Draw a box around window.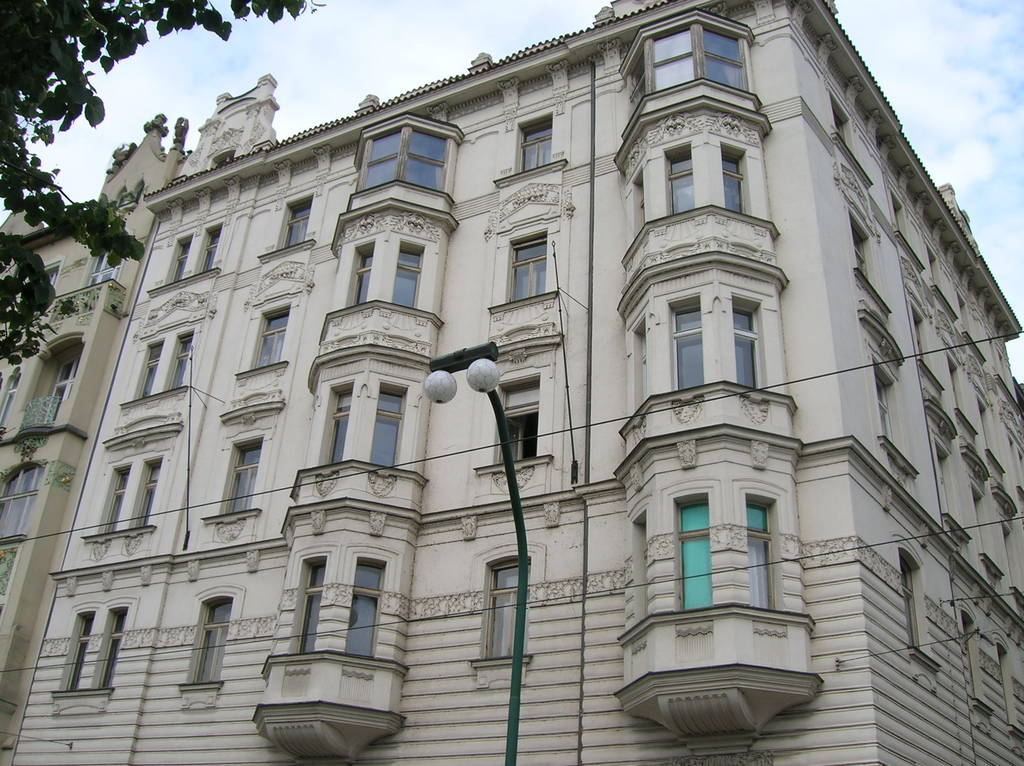
Rect(889, 188, 927, 265).
